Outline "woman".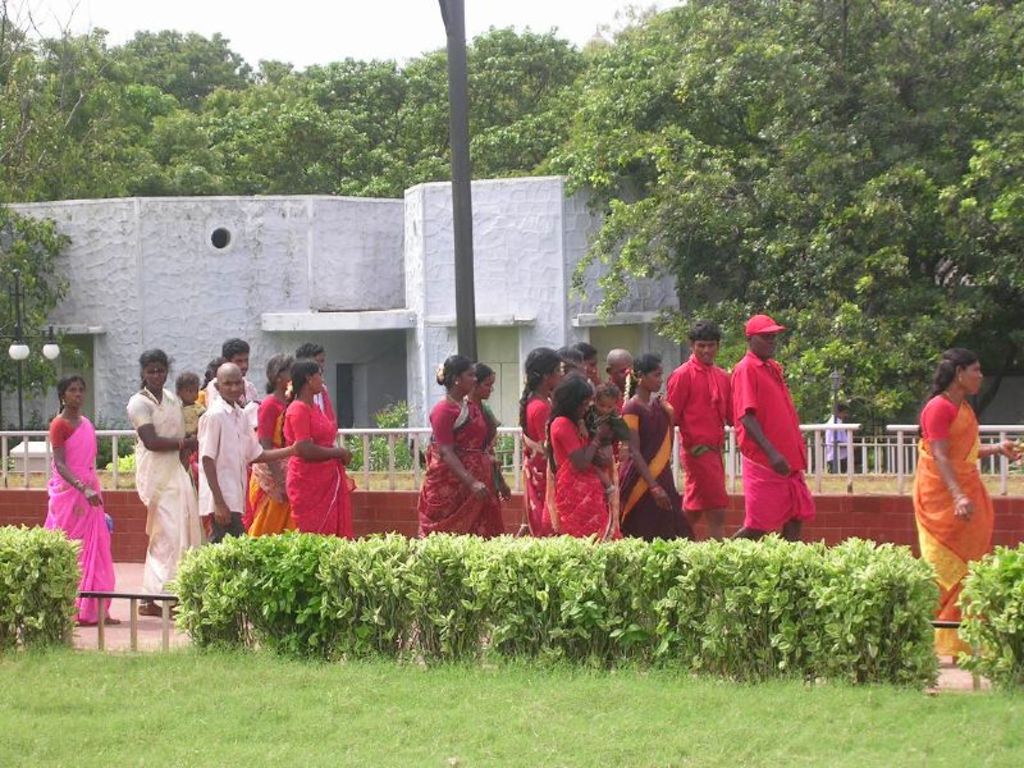
Outline: x1=568 y1=337 x2=613 y2=396.
